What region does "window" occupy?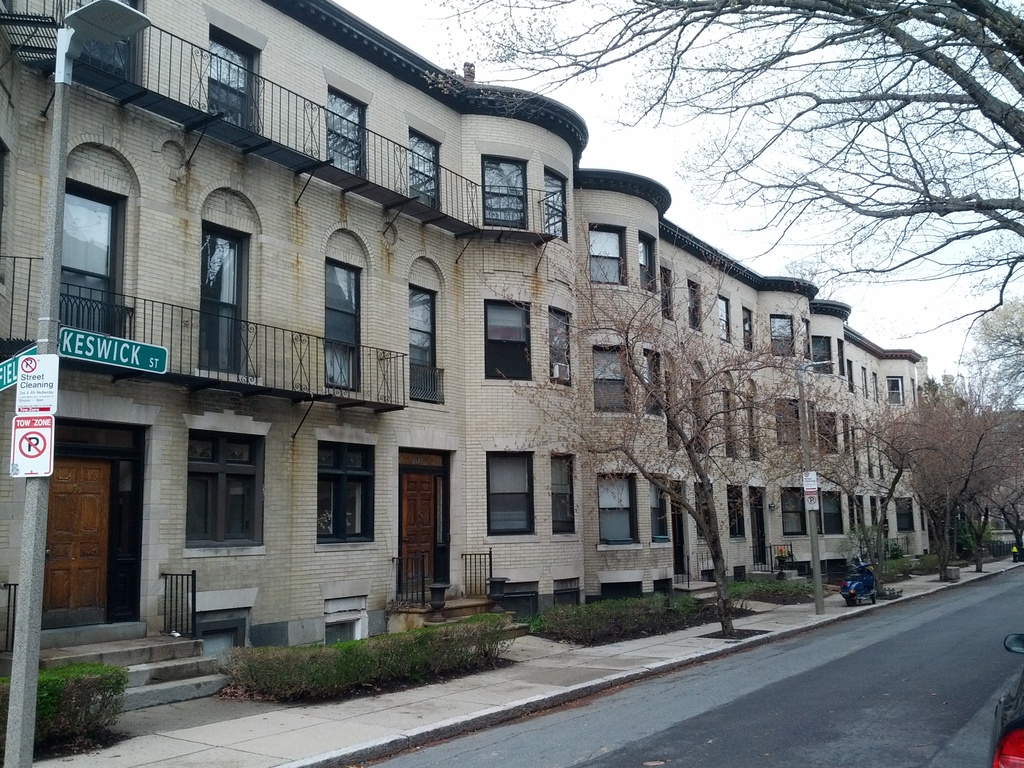
890,378,908,402.
